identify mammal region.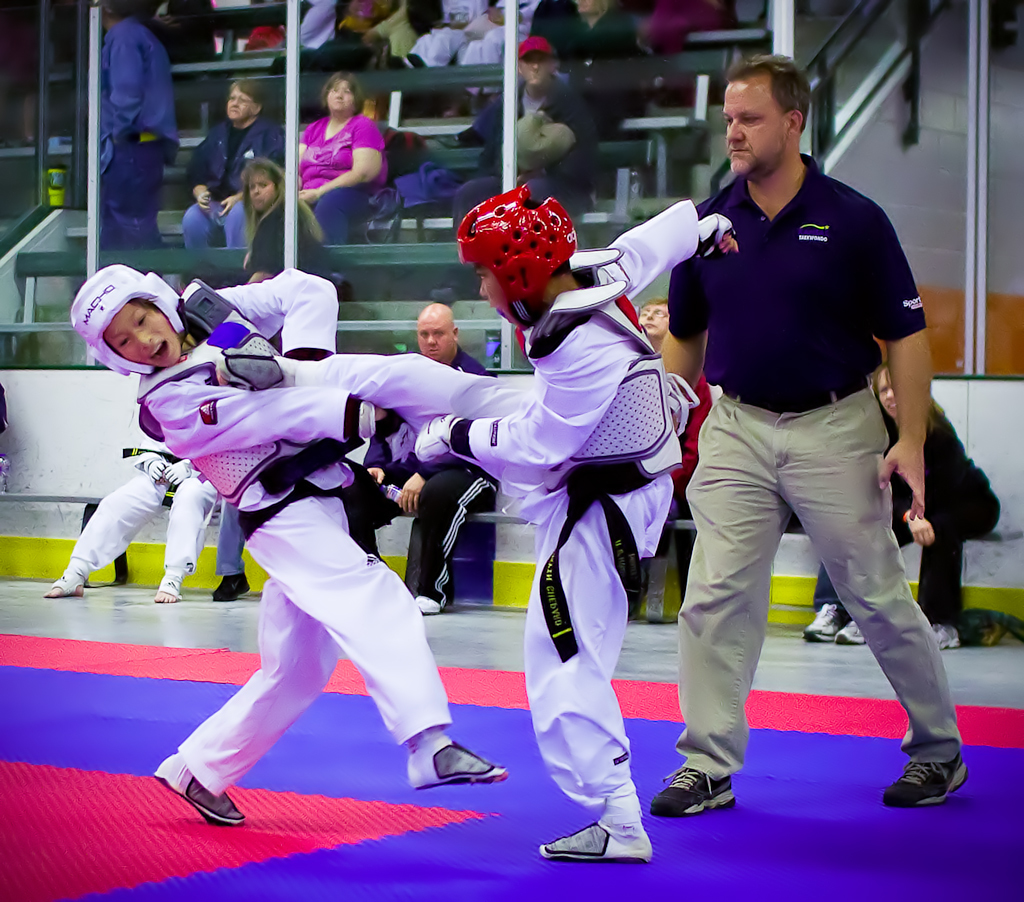
Region: [left=638, top=0, right=724, bottom=71].
